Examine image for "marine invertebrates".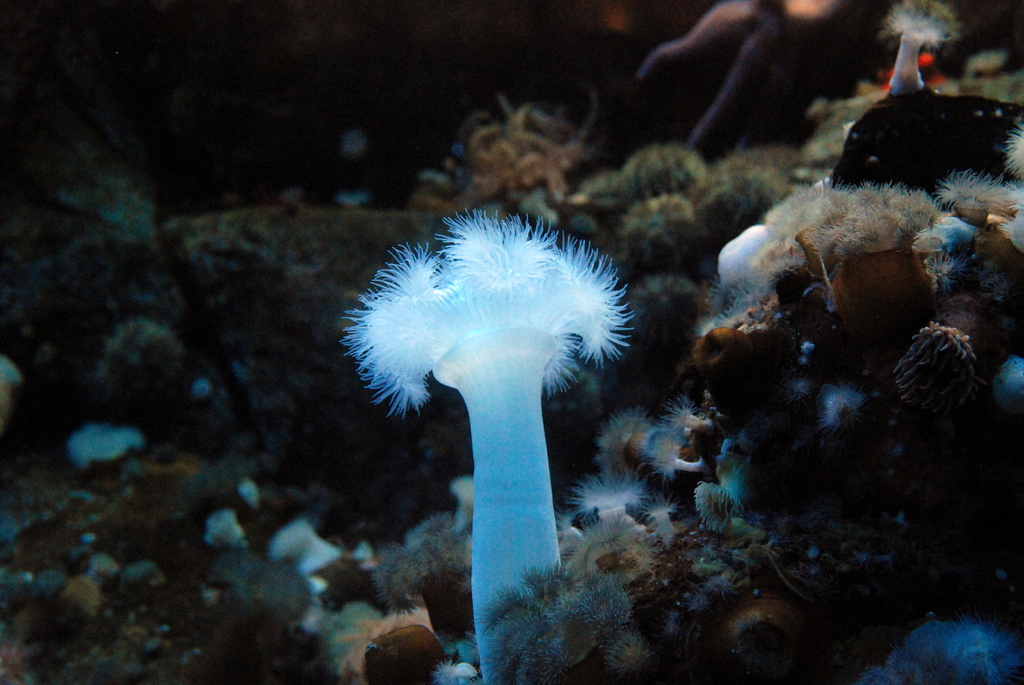
Examination result: select_region(600, 138, 703, 203).
